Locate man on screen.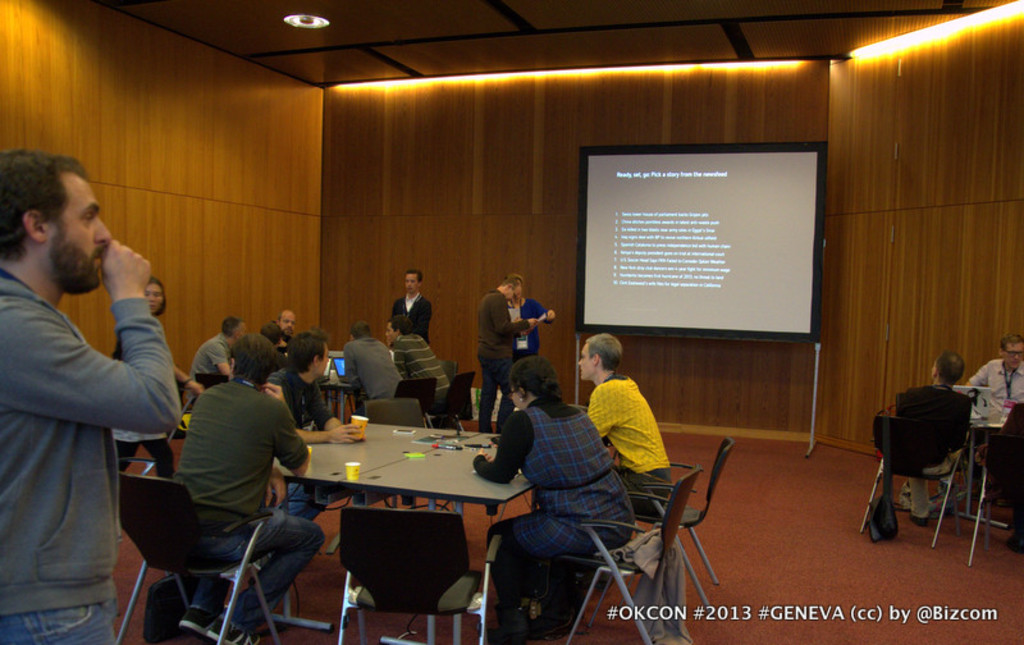
On screen at bbox=(9, 139, 182, 626).
